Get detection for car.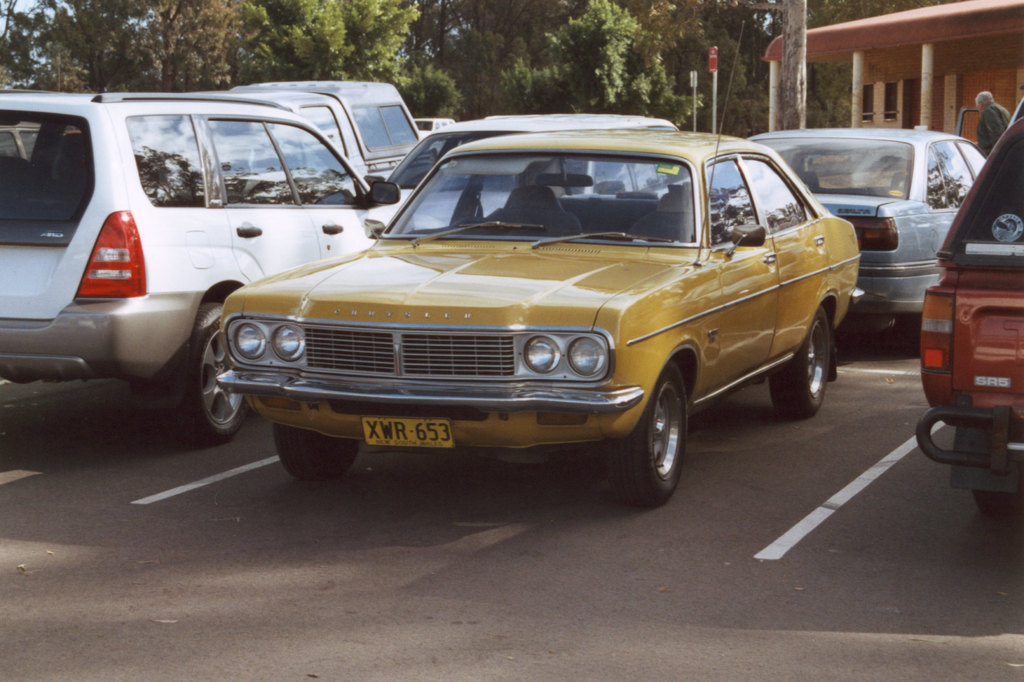
Detection: {"x1": 742, "y1": 125, "x2": 988, "y2": 343}.
